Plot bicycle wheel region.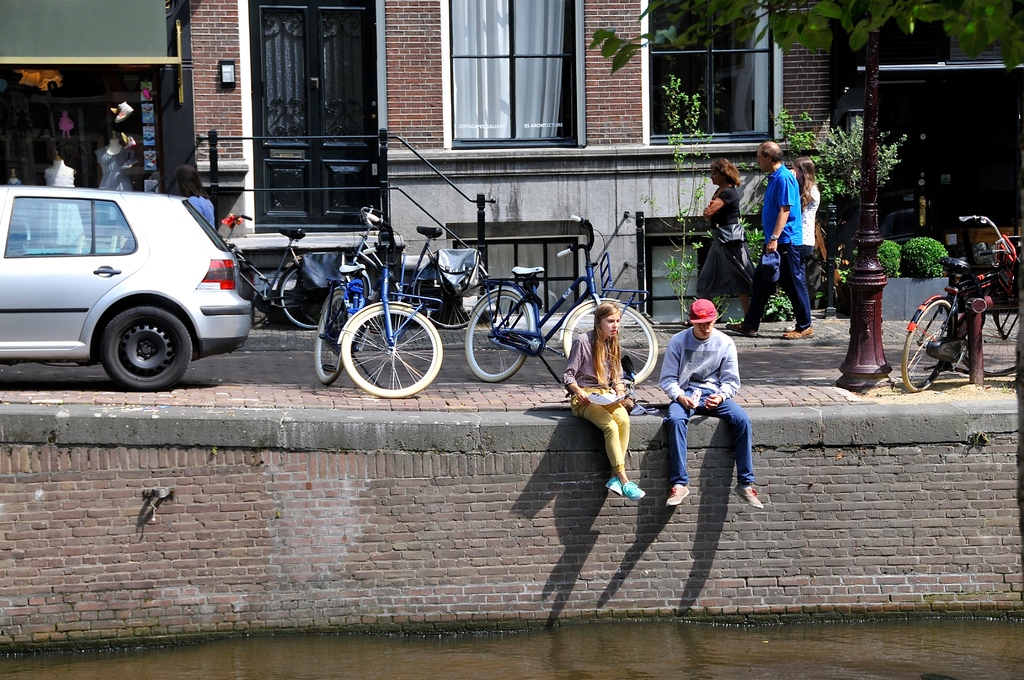
Plotted at {"x1": 278, "y1": 260, "x2": 314, "y2": 325}.
